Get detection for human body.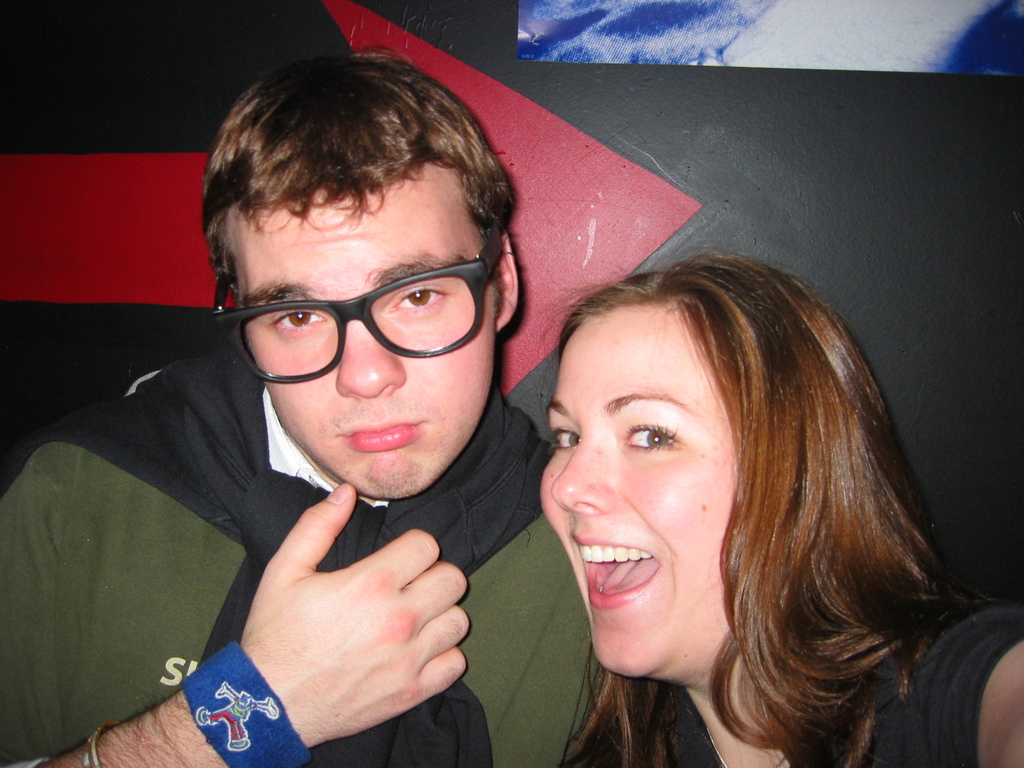
Detection: 34/102/595/767.
